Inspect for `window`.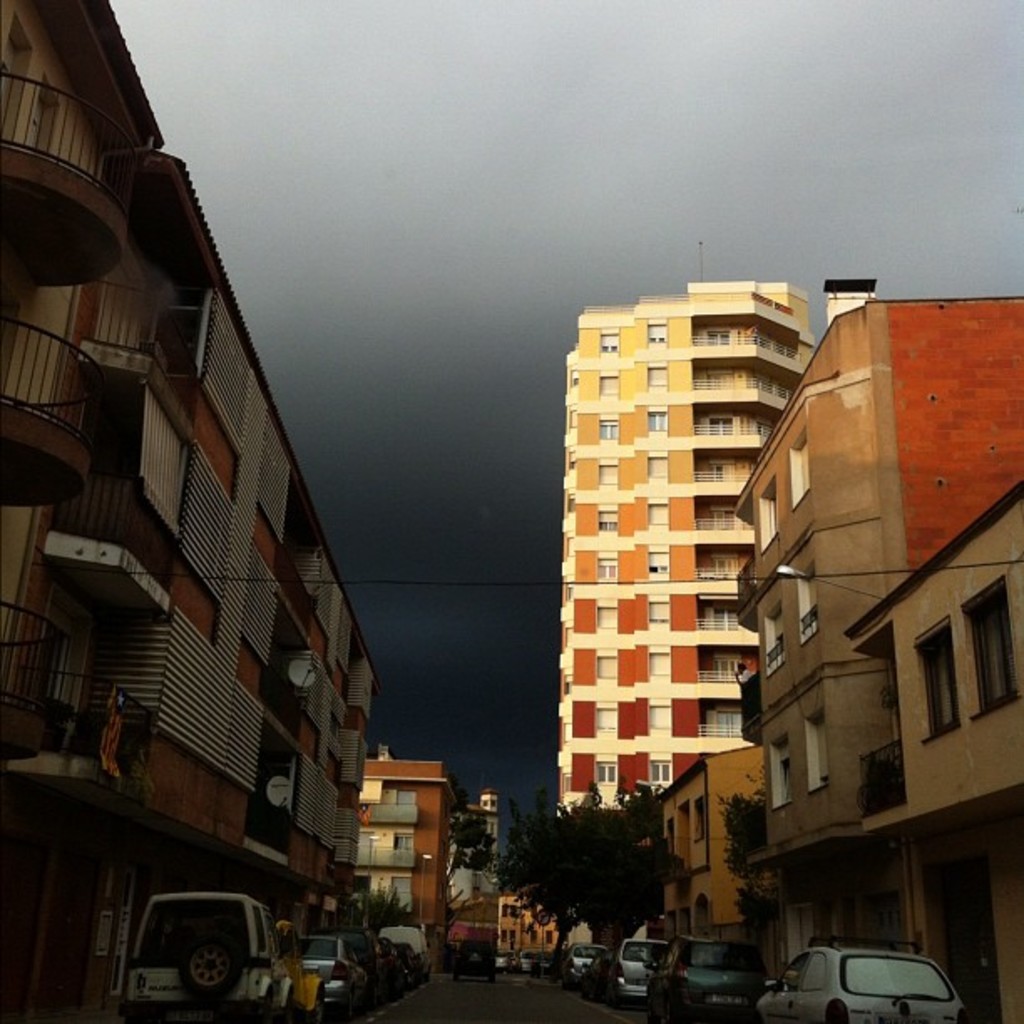
Inspection: box(544, 930, 554, 944).
